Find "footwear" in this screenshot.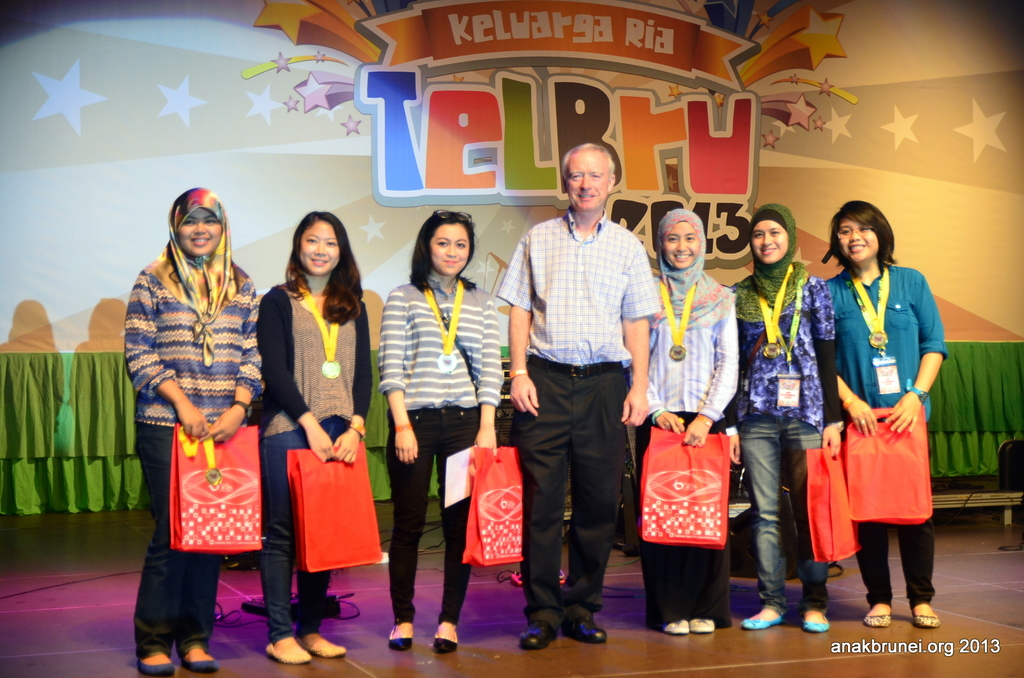
The bounding box for "footwear" is <bbox>691, 618, 718, 632</bbox>.
